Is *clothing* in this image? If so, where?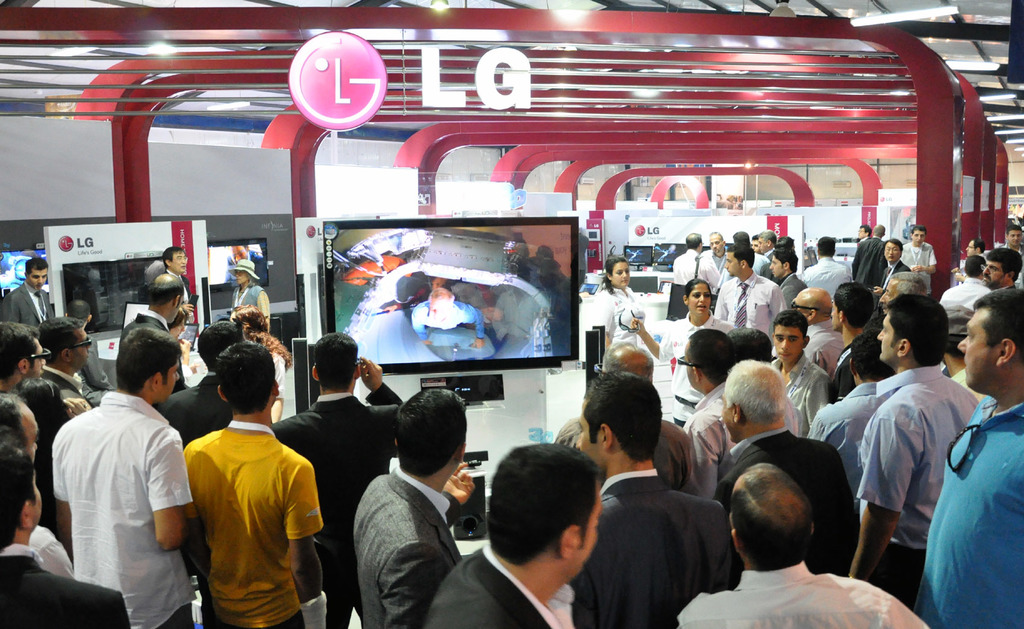
Yes, at Rect(819, 377, 880, 491).
